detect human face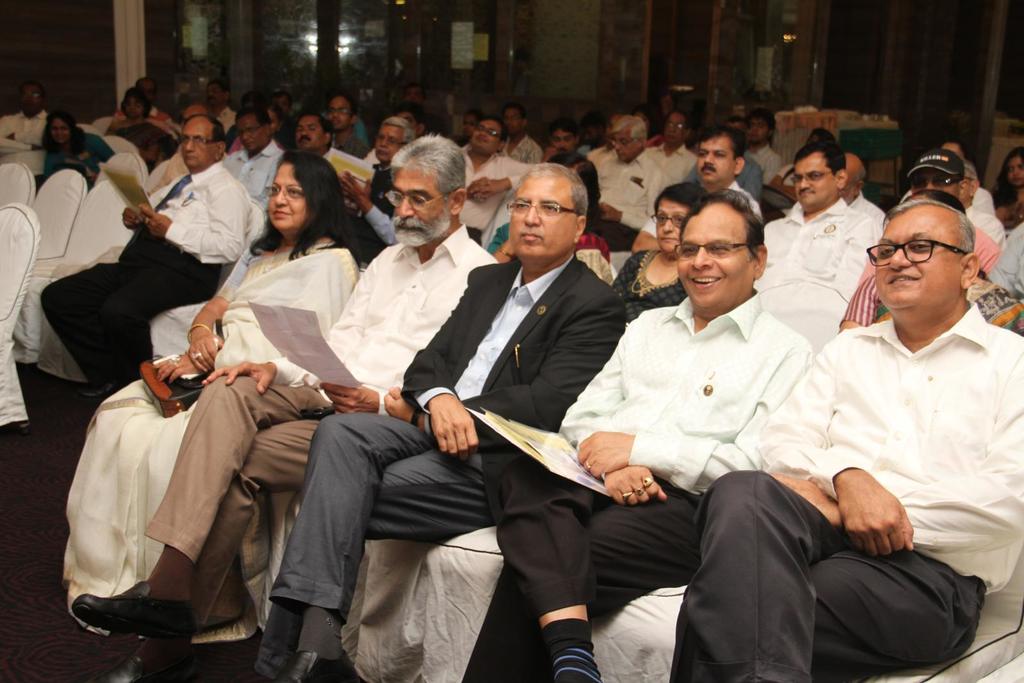
bbox=(393, 168, 449, 245)
